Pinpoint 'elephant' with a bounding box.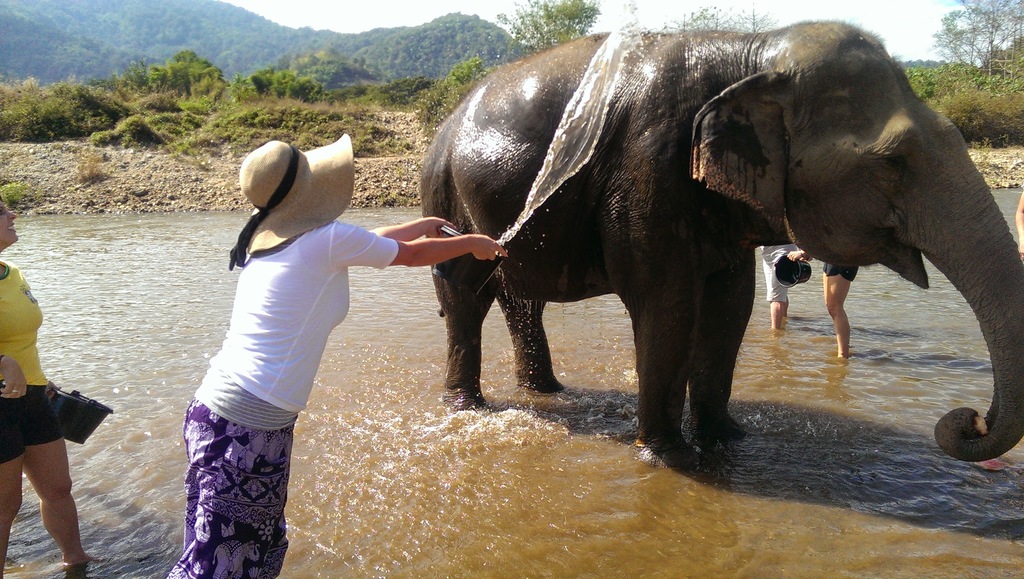
[419,17,1023,466].
